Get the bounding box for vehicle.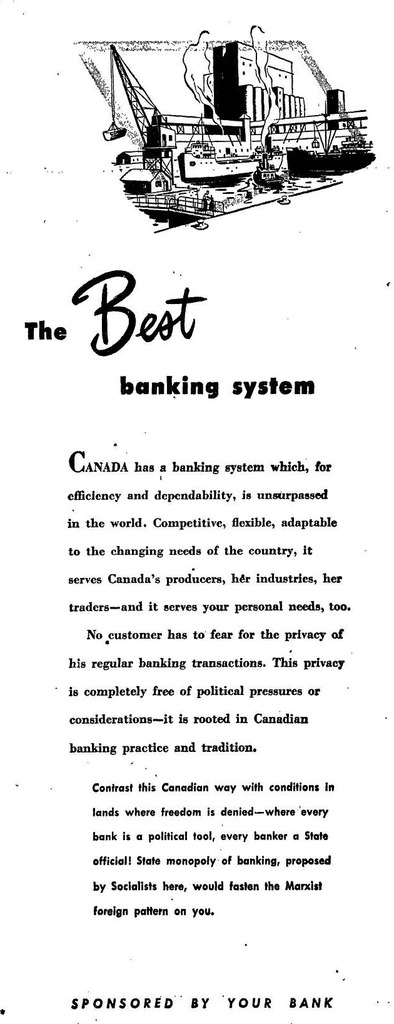
(251, 152, 286, 188).
